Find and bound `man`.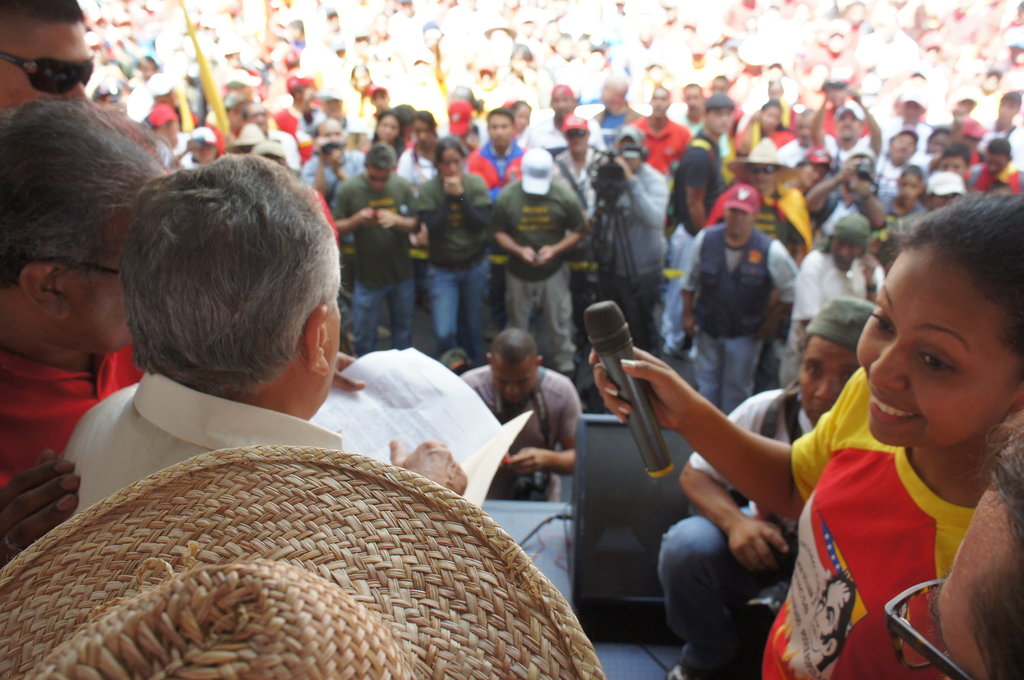
Bound: x1=0, y1=0, x2=94, y2=129.
